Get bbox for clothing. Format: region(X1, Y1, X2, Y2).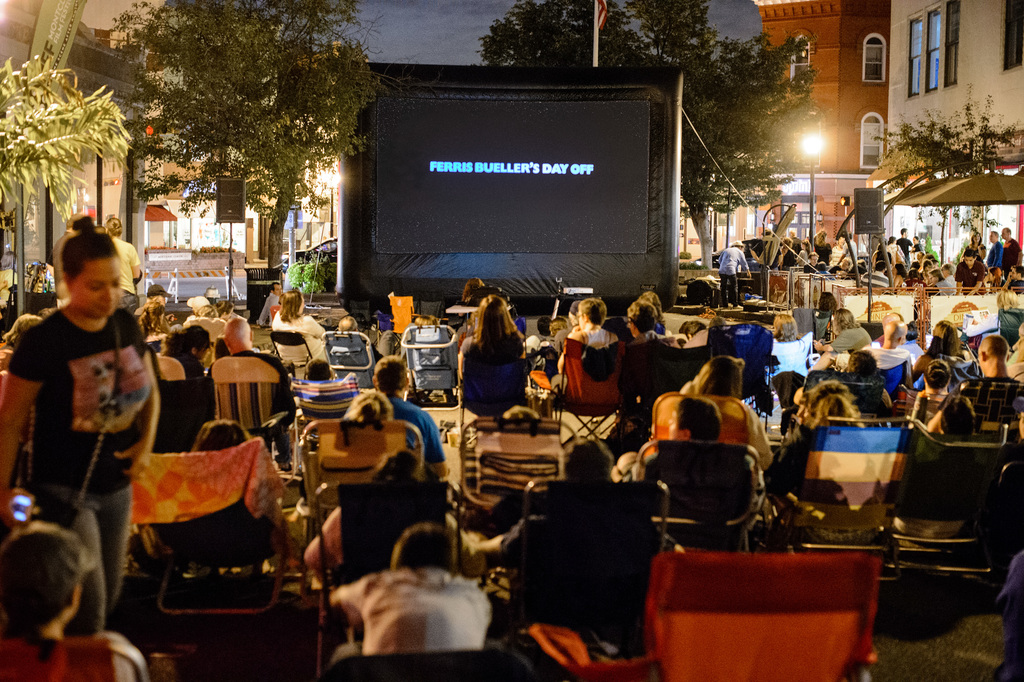
region(115, 239, 140, 293).
